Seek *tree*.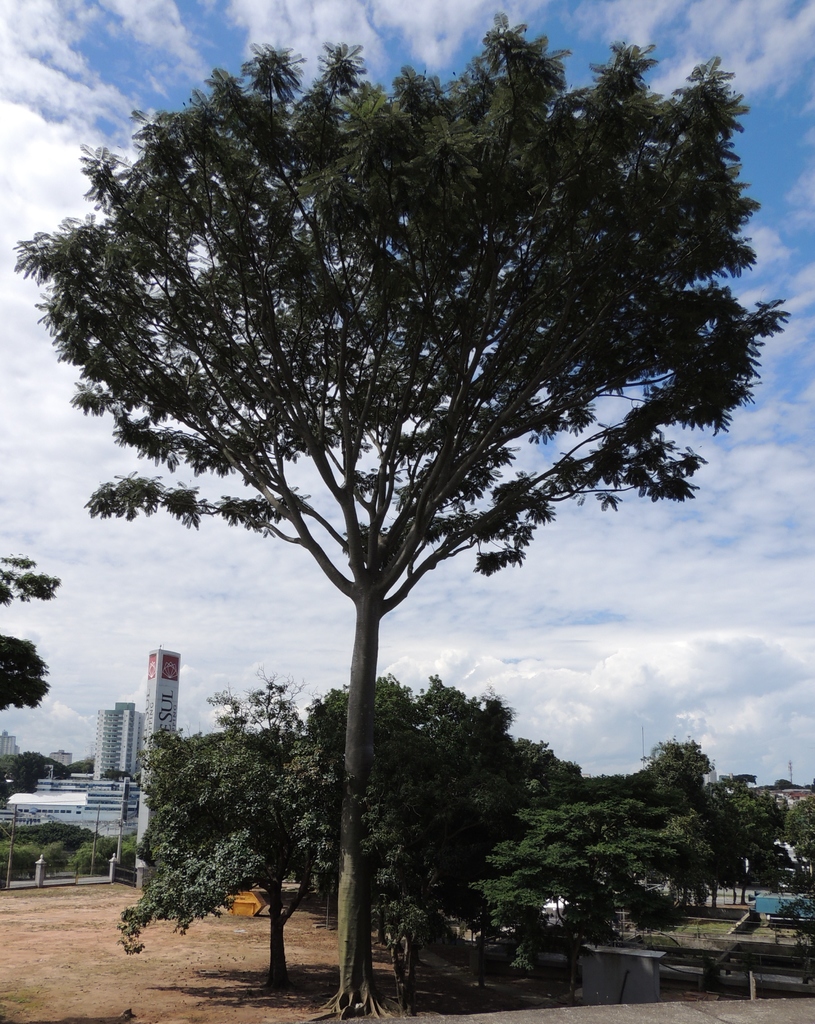
695:771:797:920.
